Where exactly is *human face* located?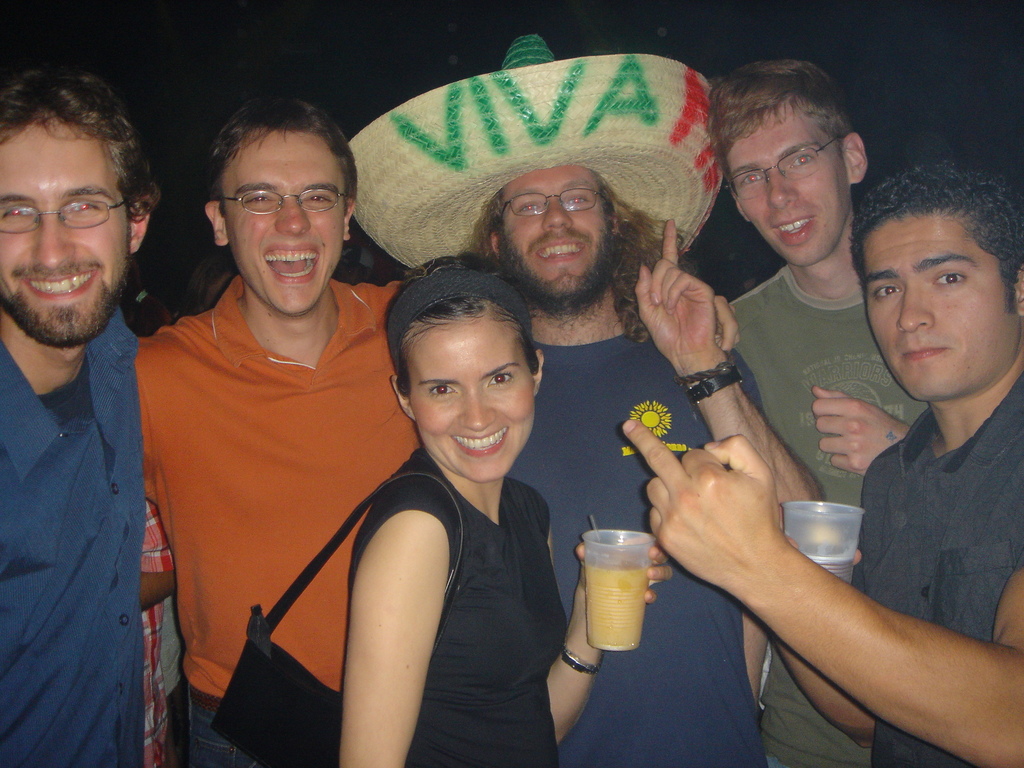
Its bounding box is (left=725, top=113, right=848, bottom=268).
